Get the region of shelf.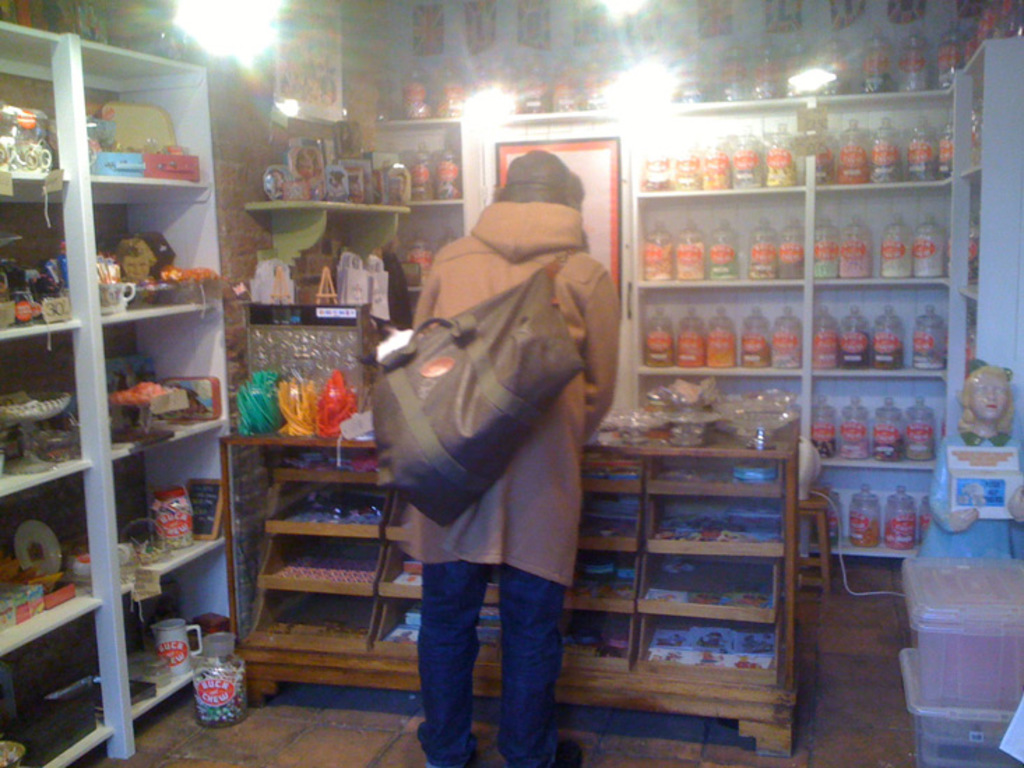
left=946, top=394, right=977, bottom=444.
